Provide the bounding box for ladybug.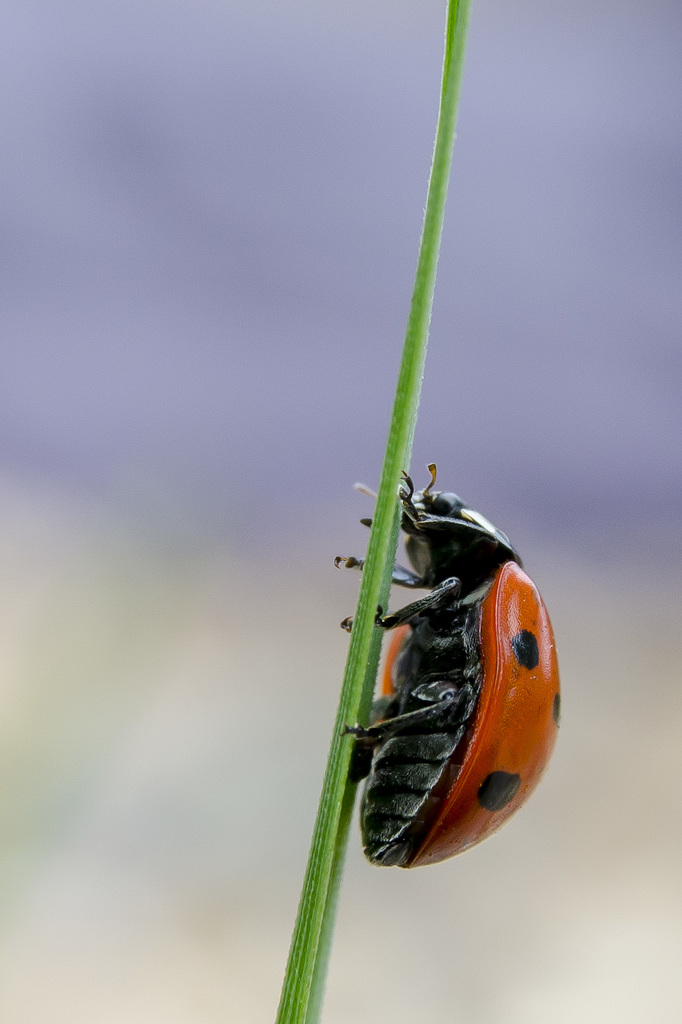
pyautogui.locateOnScreen(333, 462, 569, 872).
